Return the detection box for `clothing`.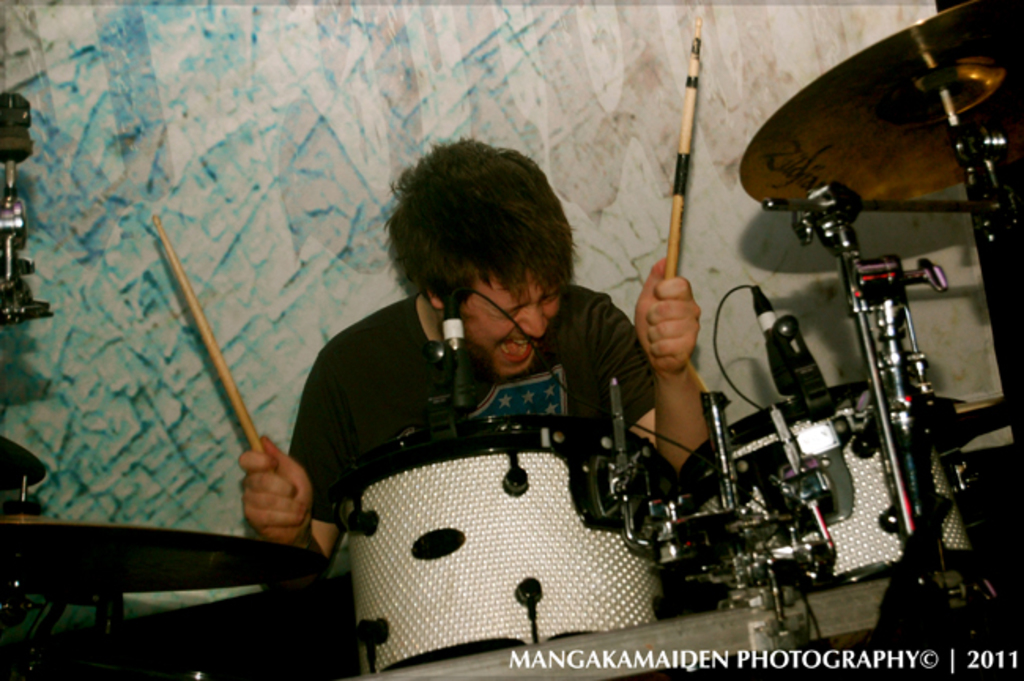
284/281/666/530.
